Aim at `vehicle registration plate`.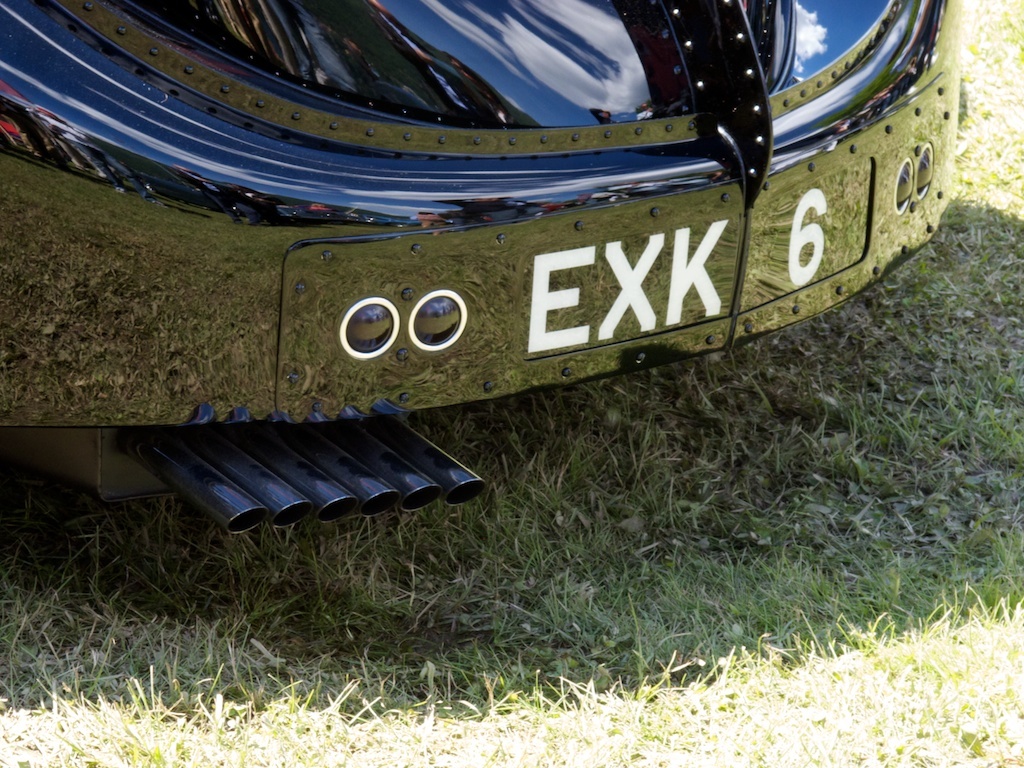
Aimed at [x1=510, y1=208, x2=716, y2=364].
